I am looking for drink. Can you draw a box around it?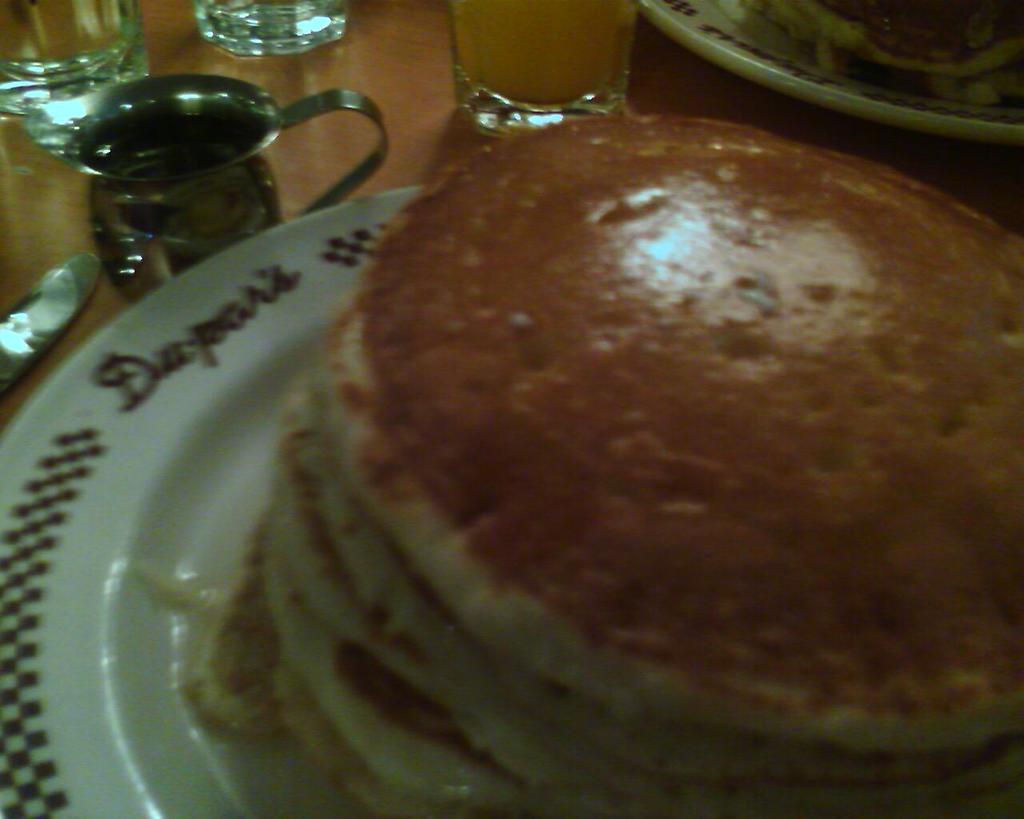
Sure, the bounding box is [left=447, top=0, right=636, bottom=140].
